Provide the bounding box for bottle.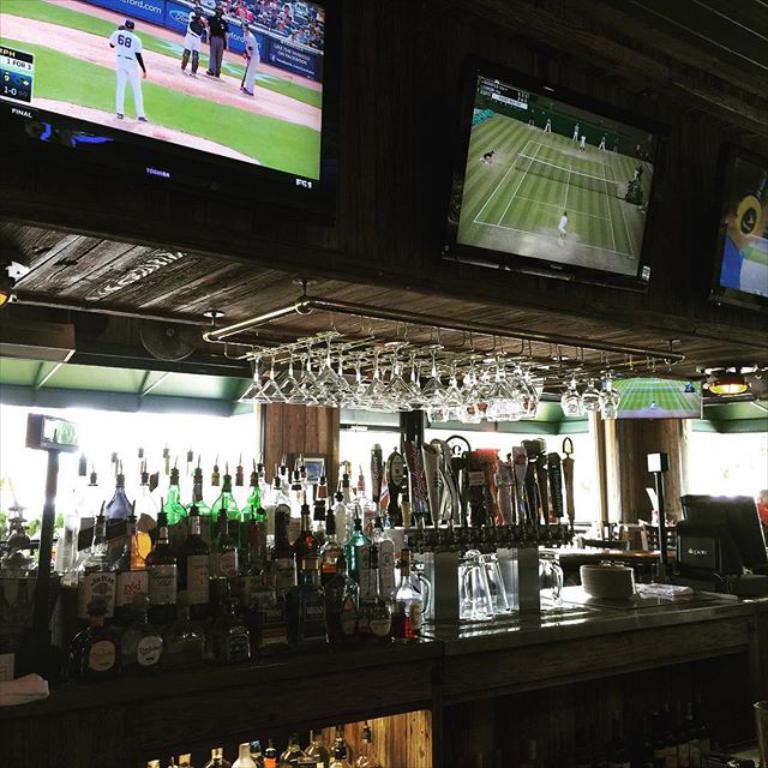
(left=215, top=584, right=251, bottom=666).
